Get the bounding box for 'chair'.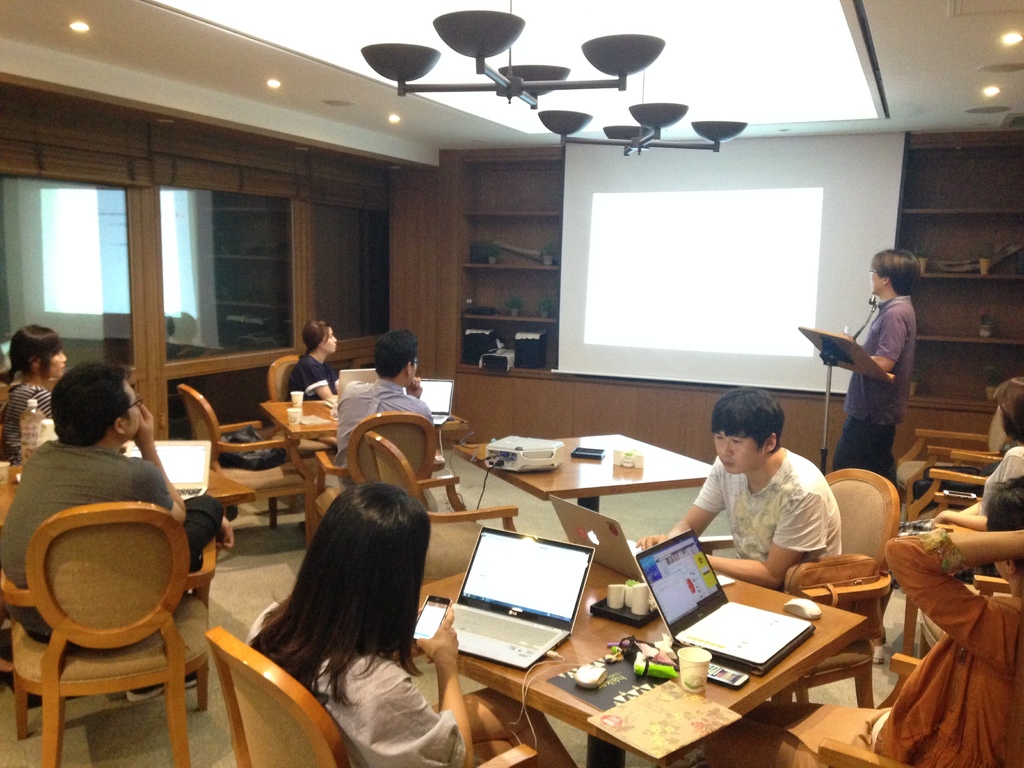
207:624:531:767.
